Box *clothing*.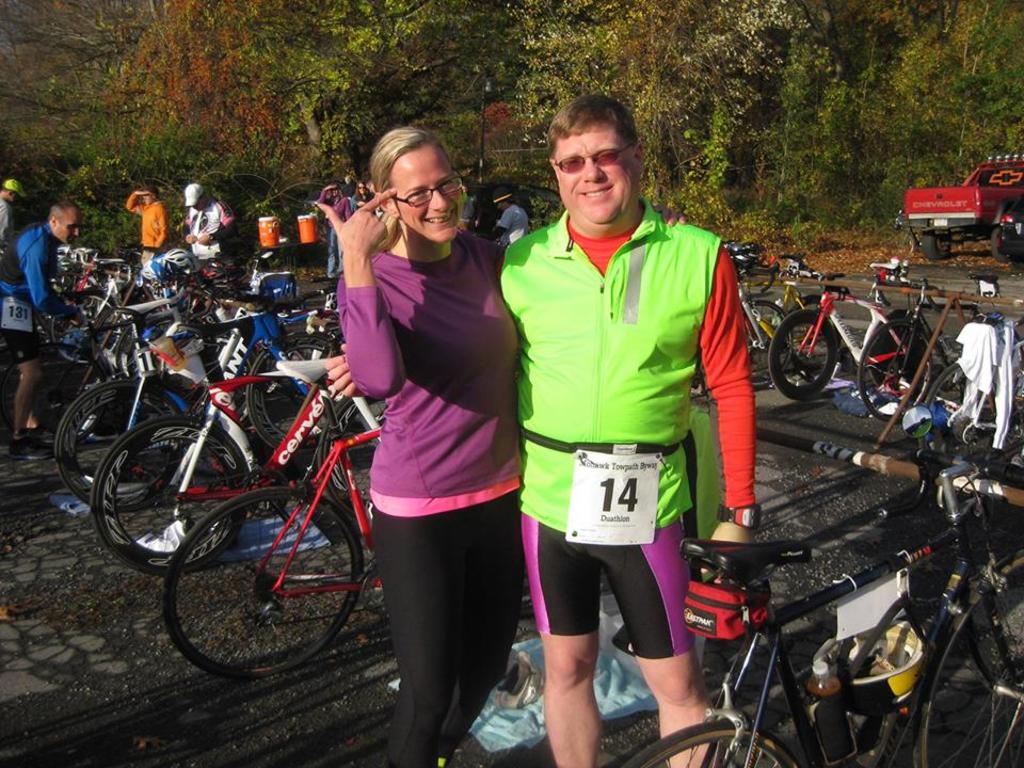
box(124, 192, 169, 266).
